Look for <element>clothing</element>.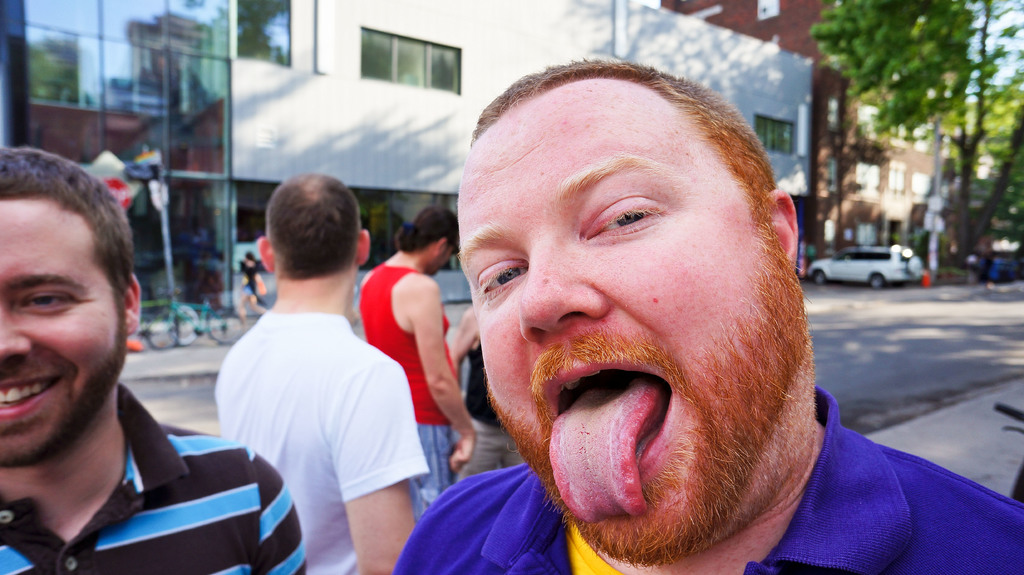
Found: bbox=[451, 331, 526, 488].
